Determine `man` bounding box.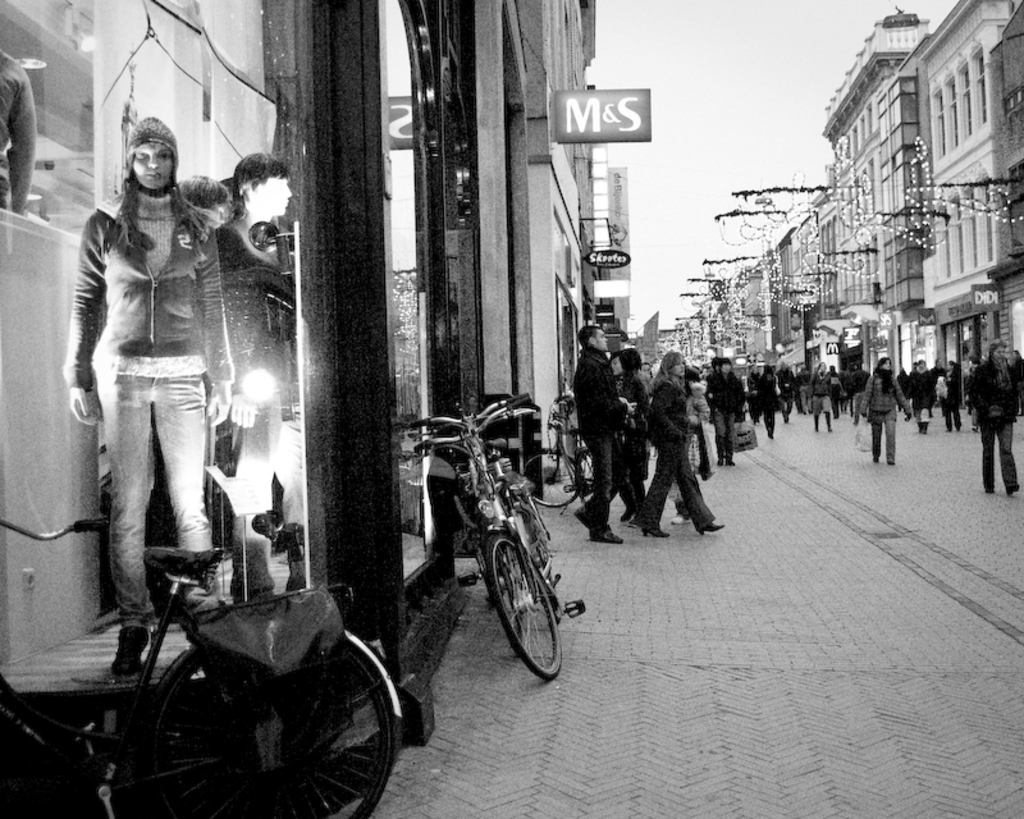
Determined: region(776, 356, 796, 422).
